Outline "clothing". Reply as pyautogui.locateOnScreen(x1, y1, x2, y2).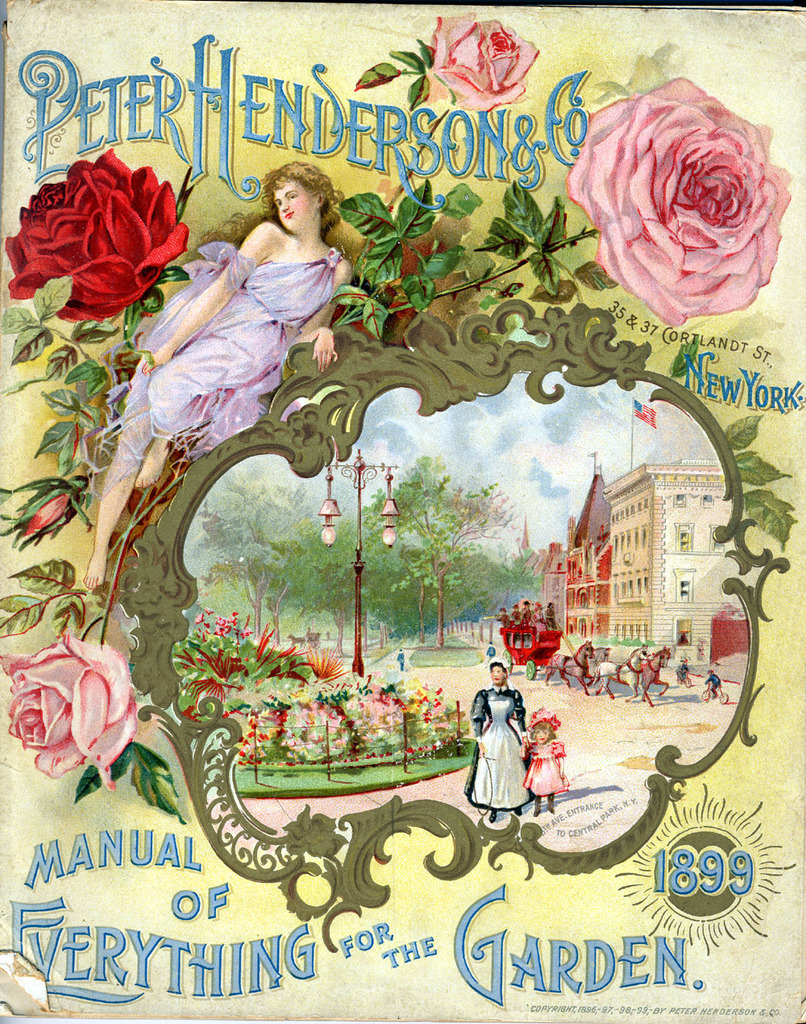
pyautogui.locateOnScreen(490, 598, 555, 640).
